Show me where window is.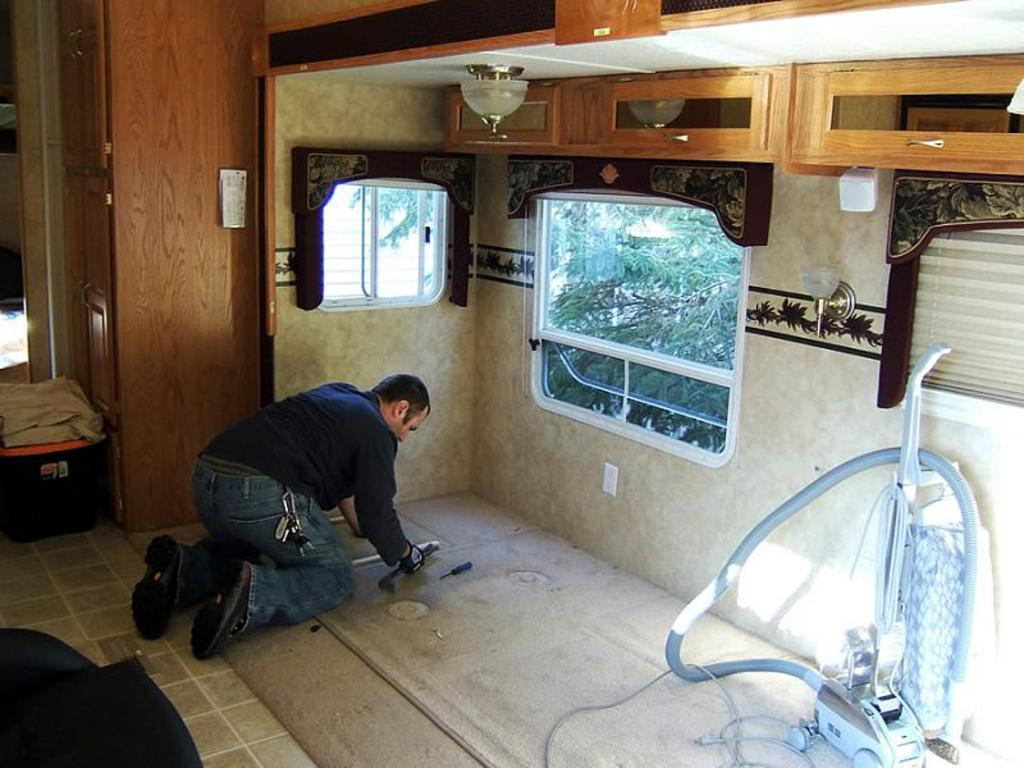
window is at detection(881, 172, 1023, 411).
